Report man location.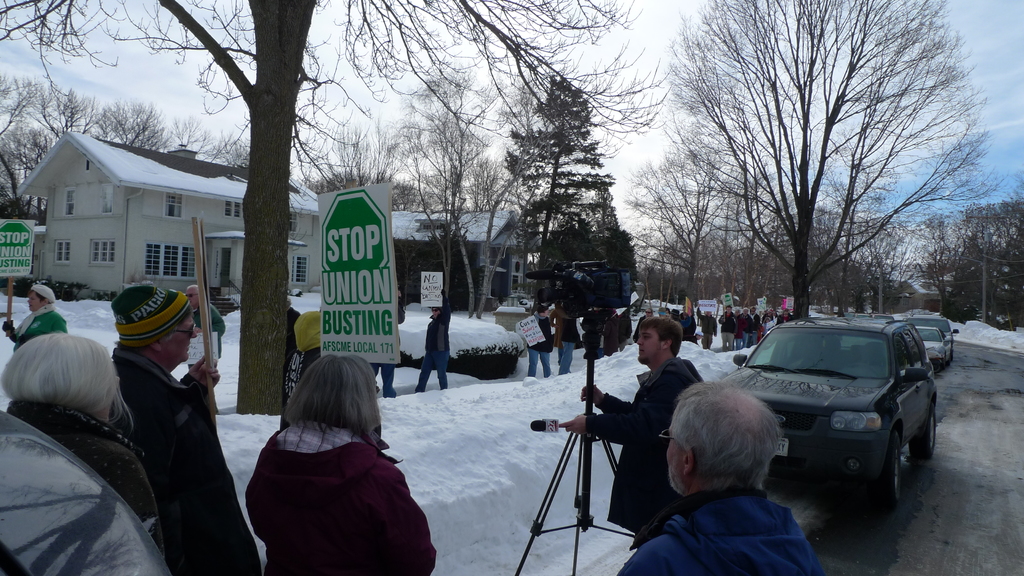
Report: 178, 286, 227, 372.
